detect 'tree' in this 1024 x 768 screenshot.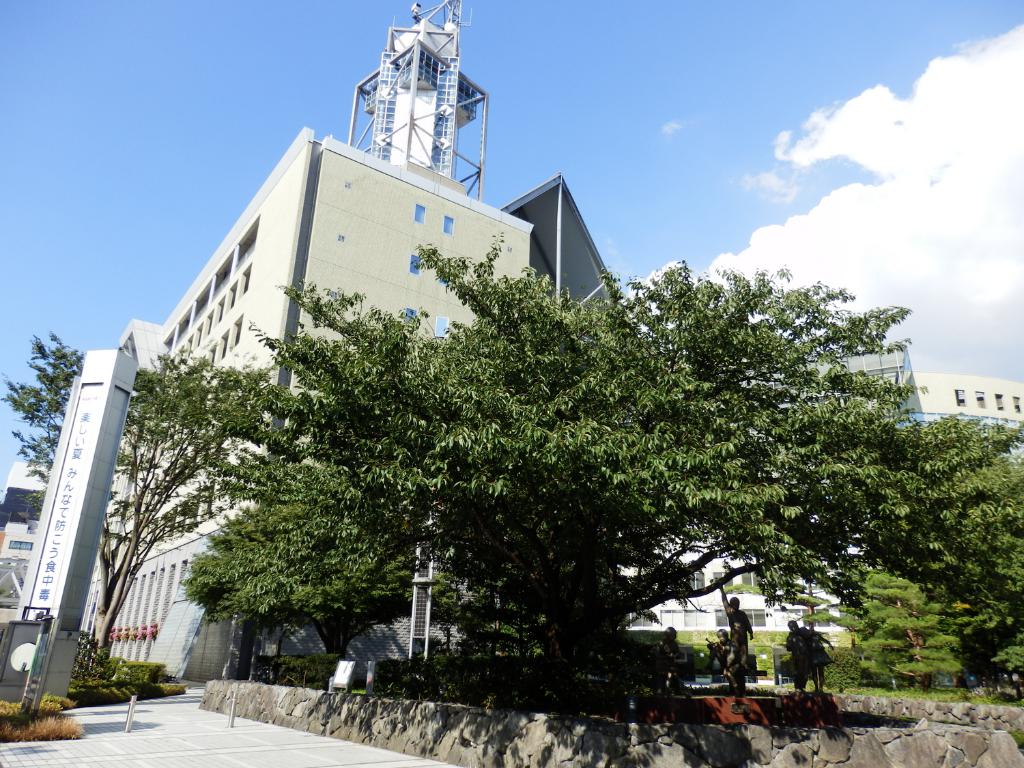
Detection: locate(832, 410, 1023, 700).
